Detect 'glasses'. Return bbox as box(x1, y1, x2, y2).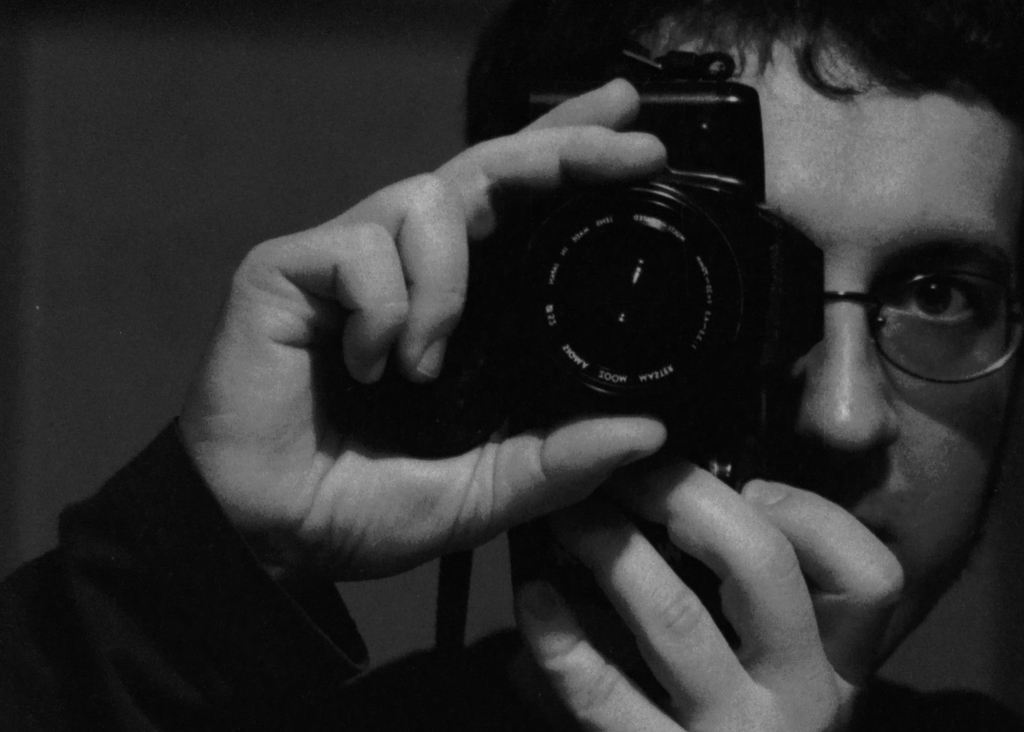
box(816, 273, 1023, 390).
